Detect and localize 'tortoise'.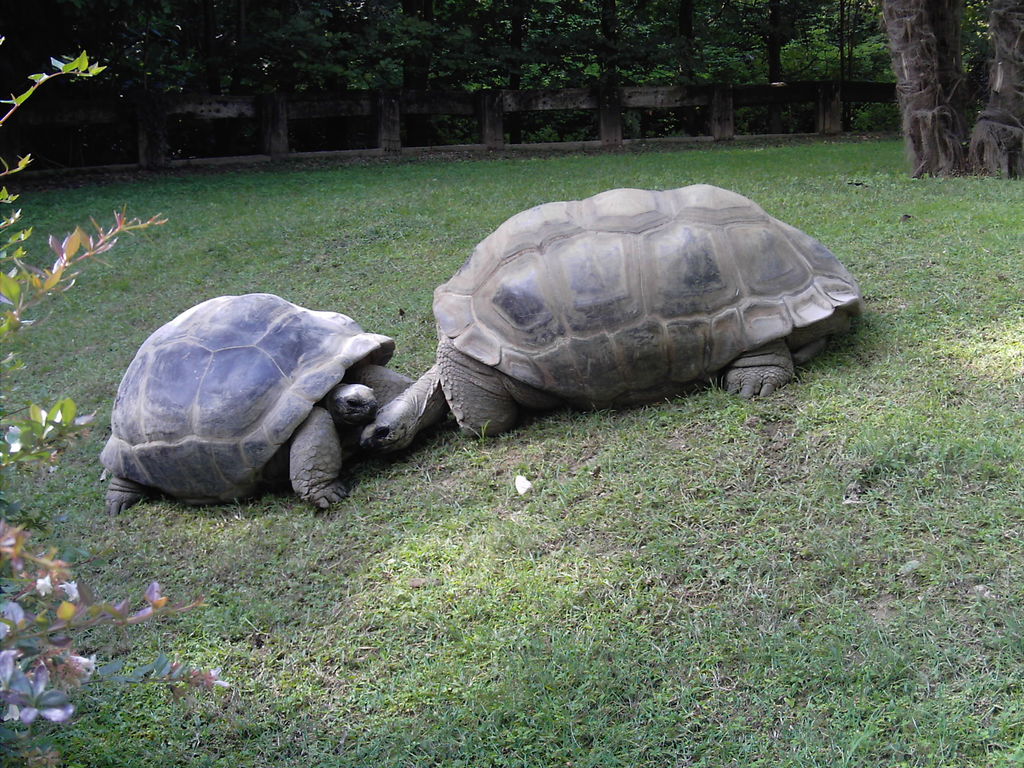
Localized at (358, 177, 865, 463).
